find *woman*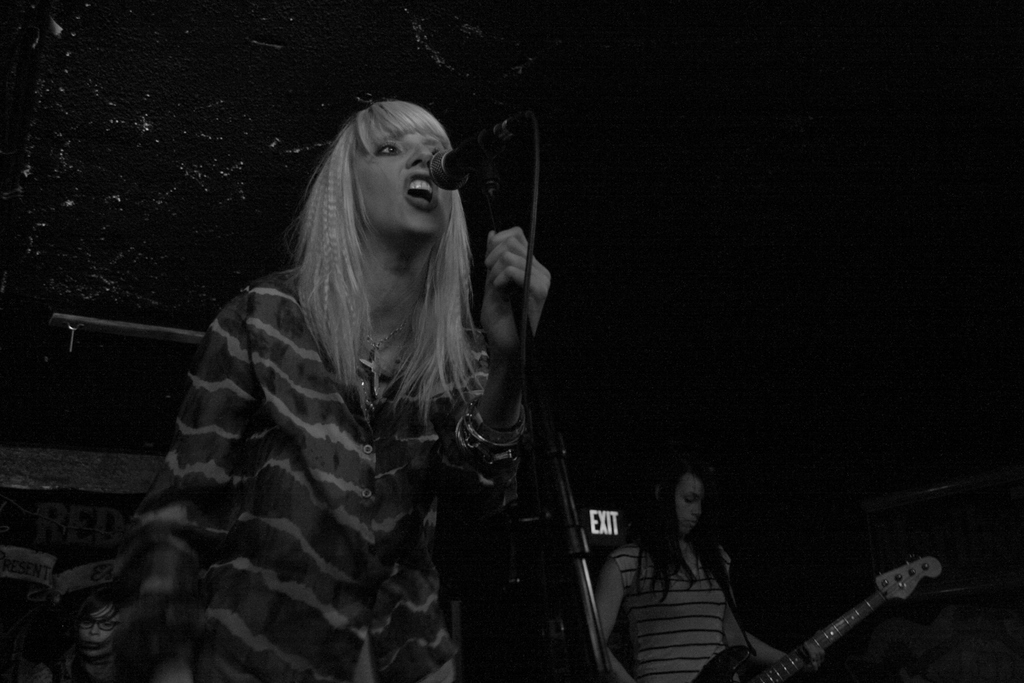
x1=589, y1=475, x2=826, y2=682
